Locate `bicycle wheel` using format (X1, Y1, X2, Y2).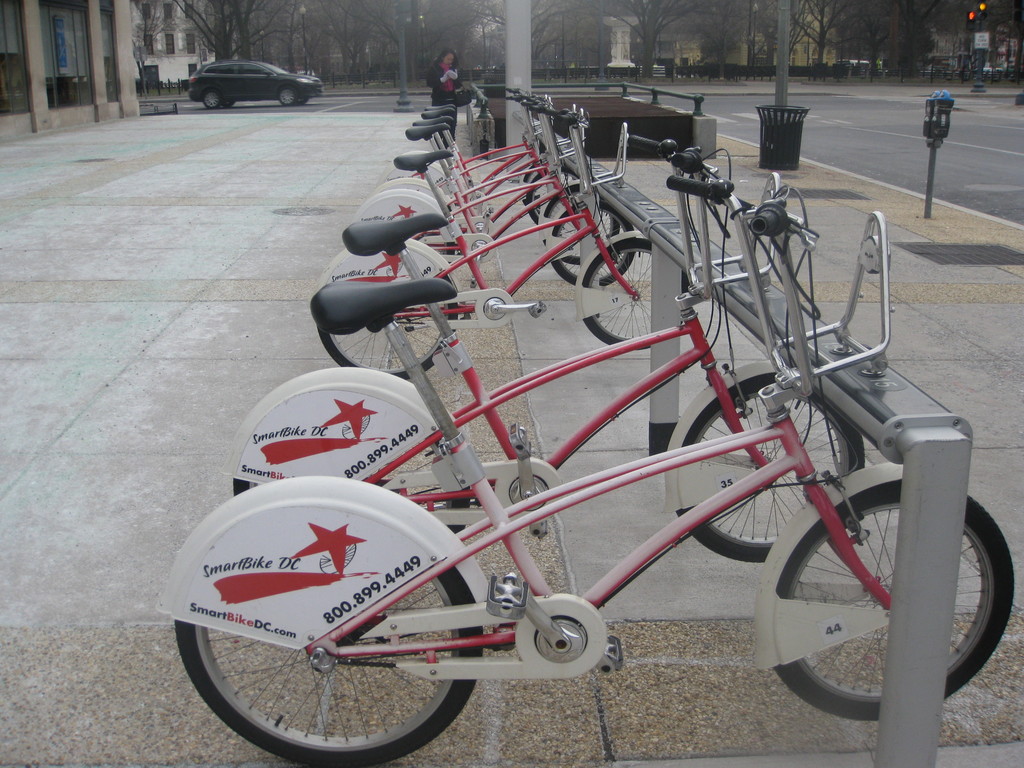
(772, 481, 1014, 721).
